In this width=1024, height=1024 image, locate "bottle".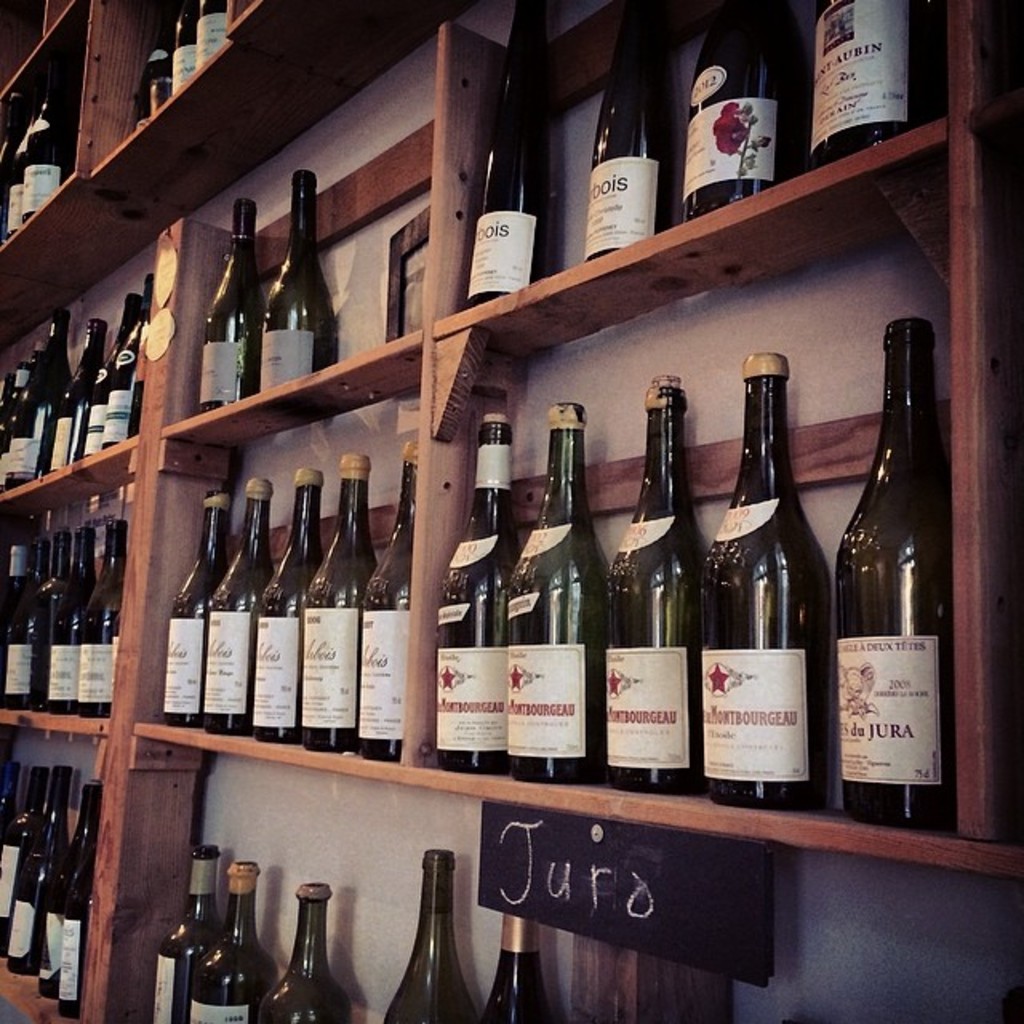
Bounding box: locate(205, 477, 280, 734).
